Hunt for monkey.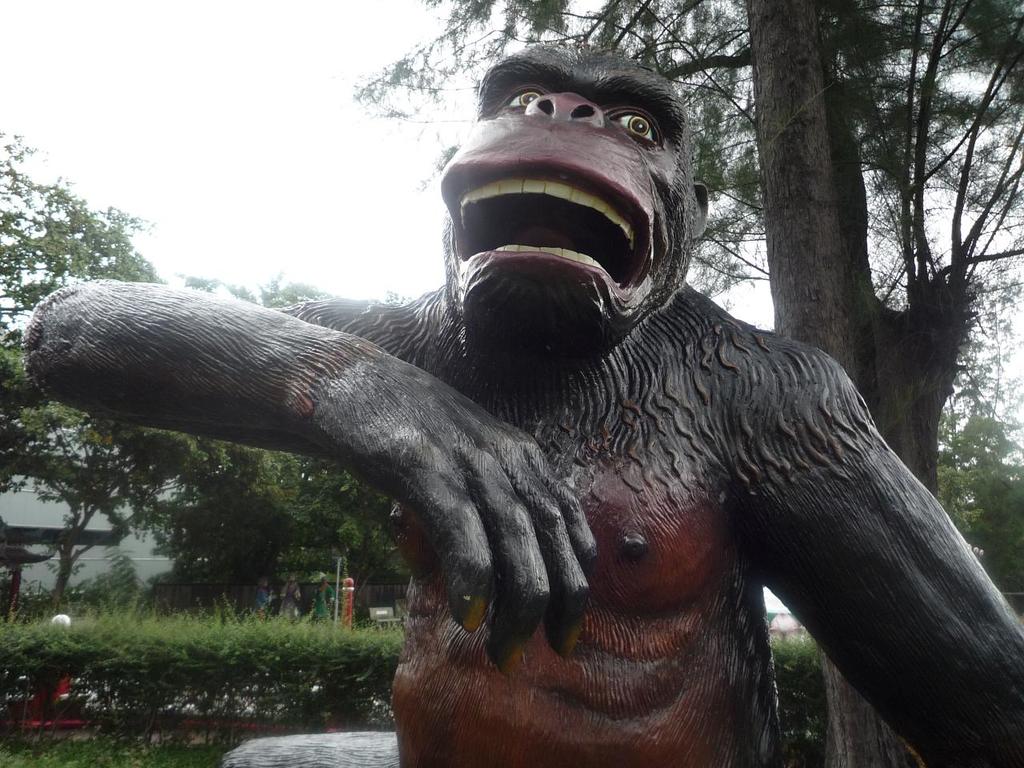
Hunted down at crop(69, 48, 1016, 739).
